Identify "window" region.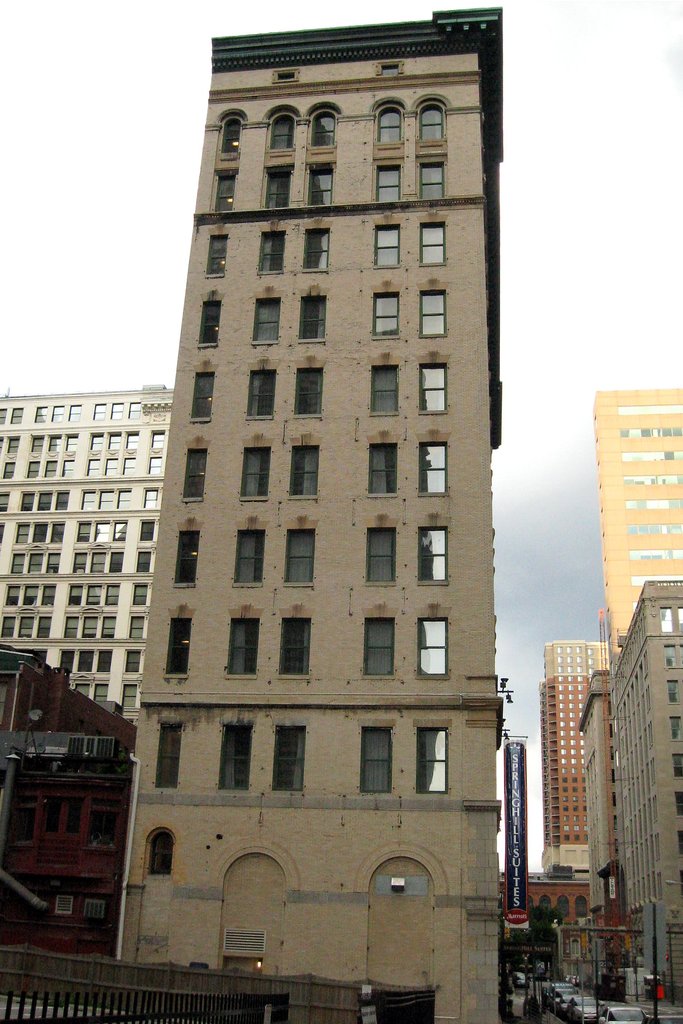
Region: region(375, 95, 404, 148).
